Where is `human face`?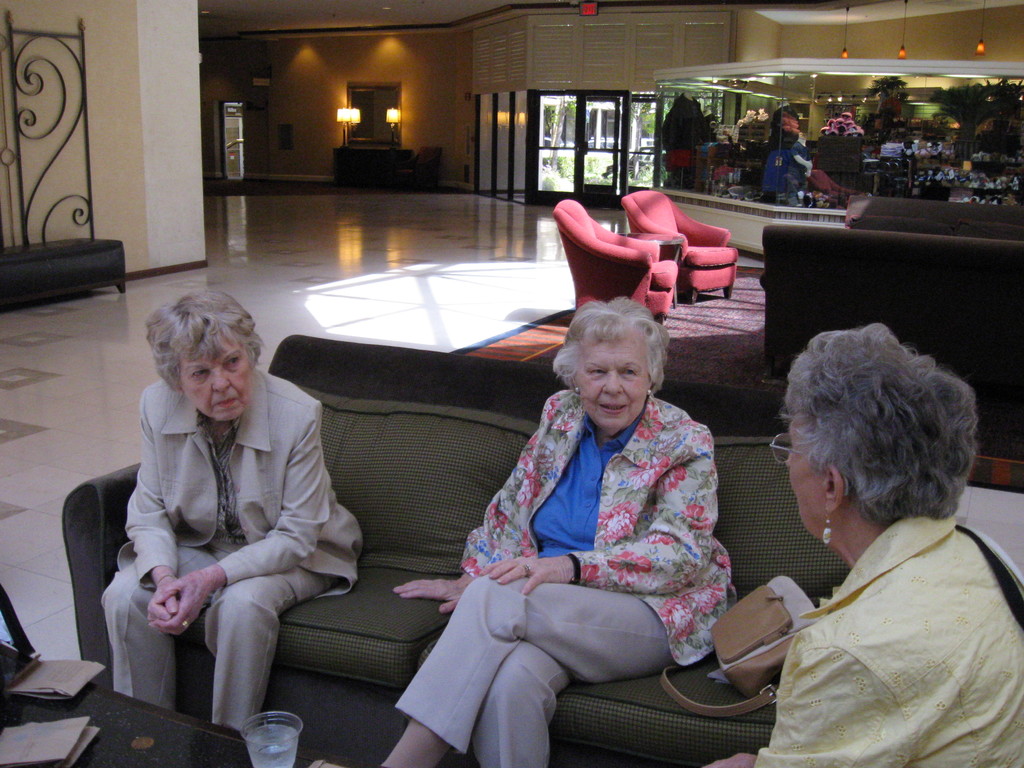
pyautogui.locateOnScreen(781, 415, 822, 540).
